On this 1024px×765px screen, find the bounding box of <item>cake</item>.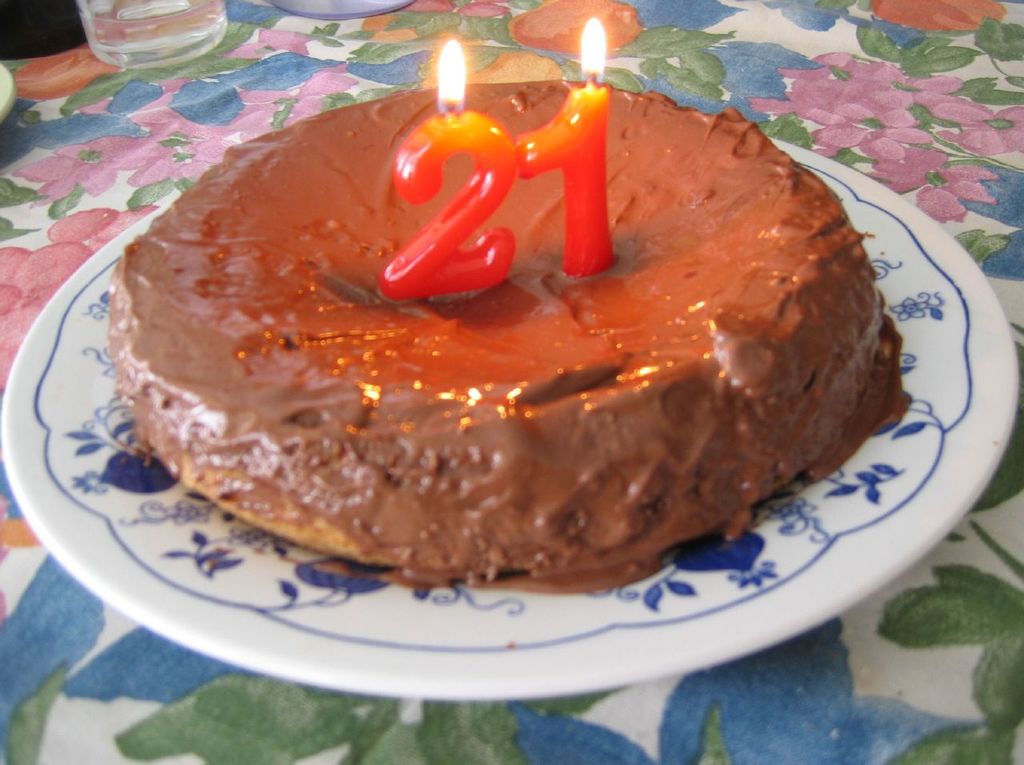
Bounding box: region(103, 83, 905, 596).
